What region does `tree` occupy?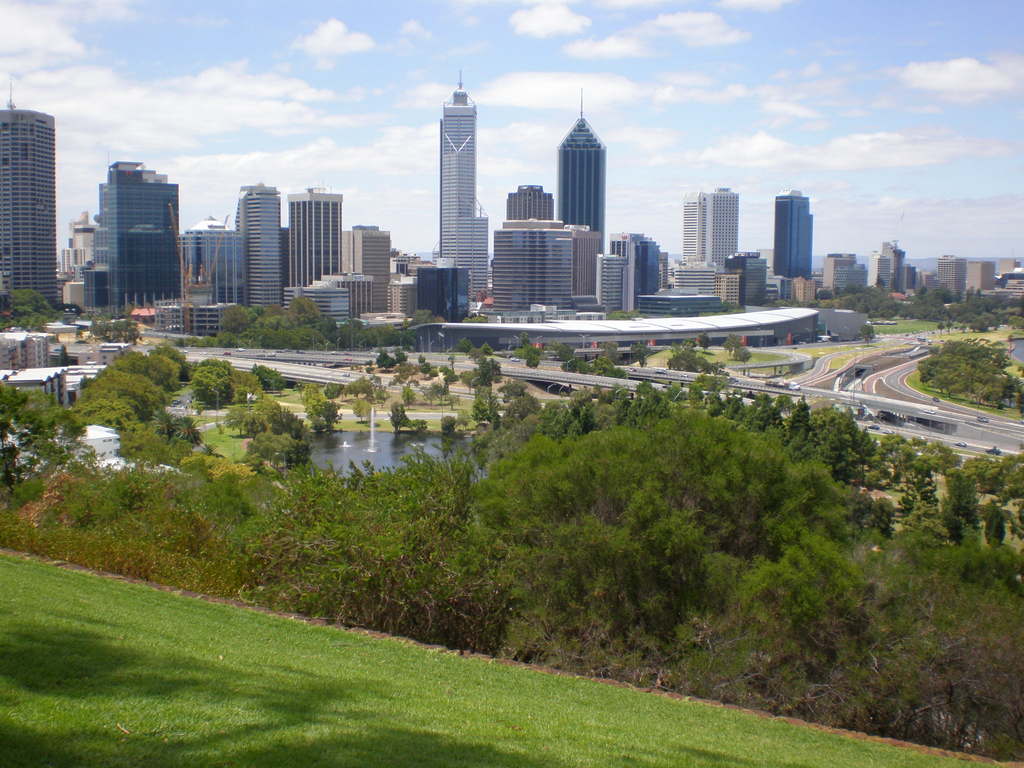
region(632, 342, 652, 365).
